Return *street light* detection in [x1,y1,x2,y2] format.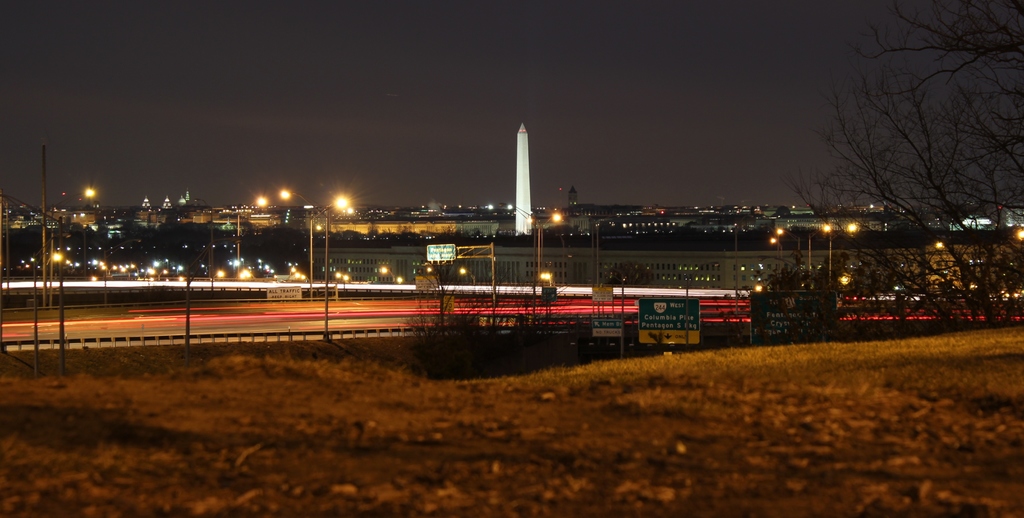
[50,183,96,201].
